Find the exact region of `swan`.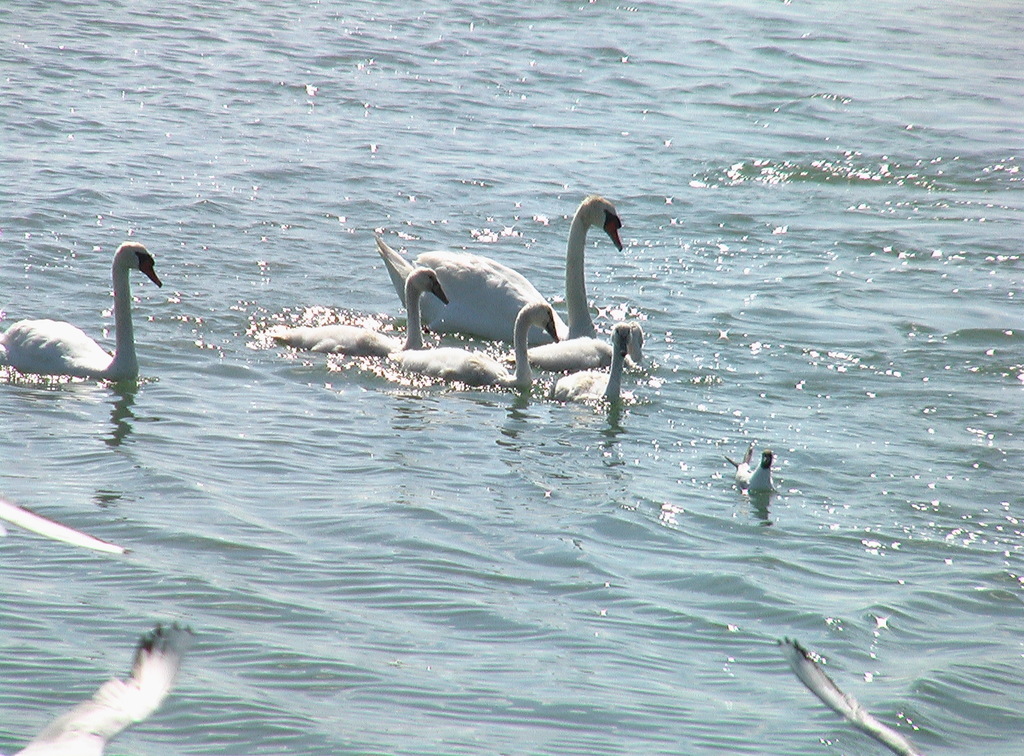
Exact region: [x1=11, y1=622, x2=195, y2=755].
